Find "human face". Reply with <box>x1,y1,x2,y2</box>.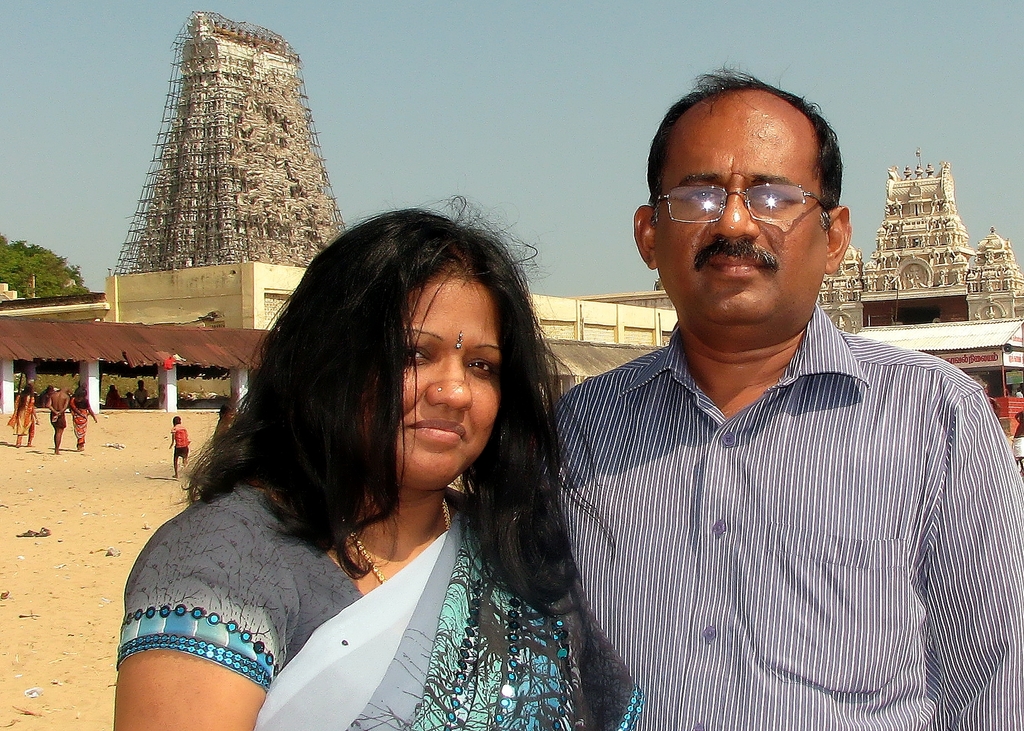
<box>659,104,825,323</box>.
